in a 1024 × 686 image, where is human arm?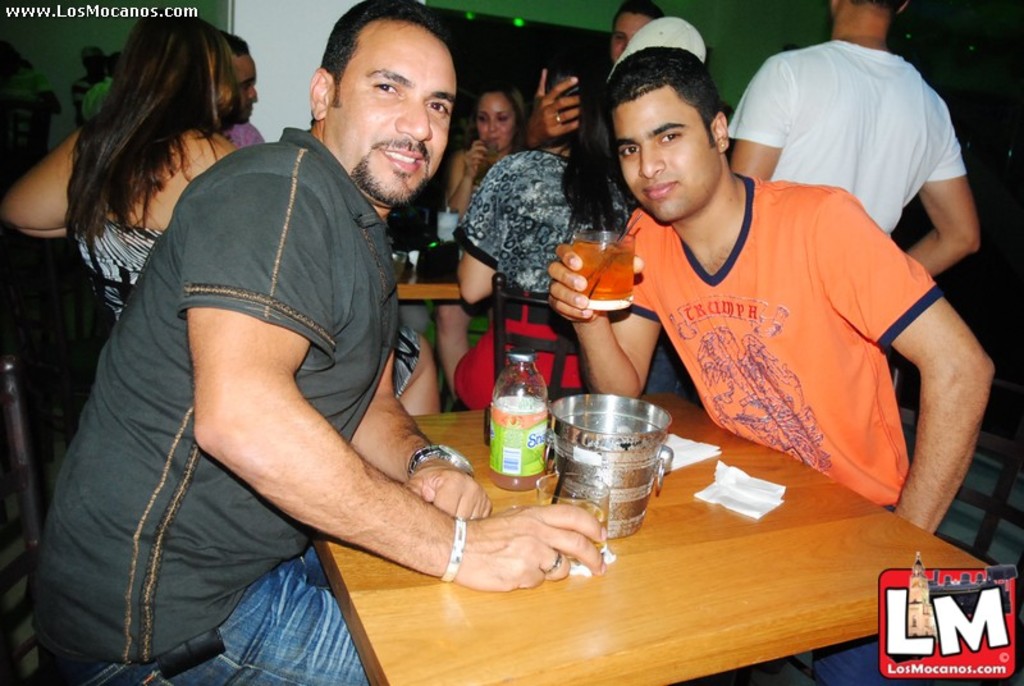
l=846, t=196, r=996, b=535.
